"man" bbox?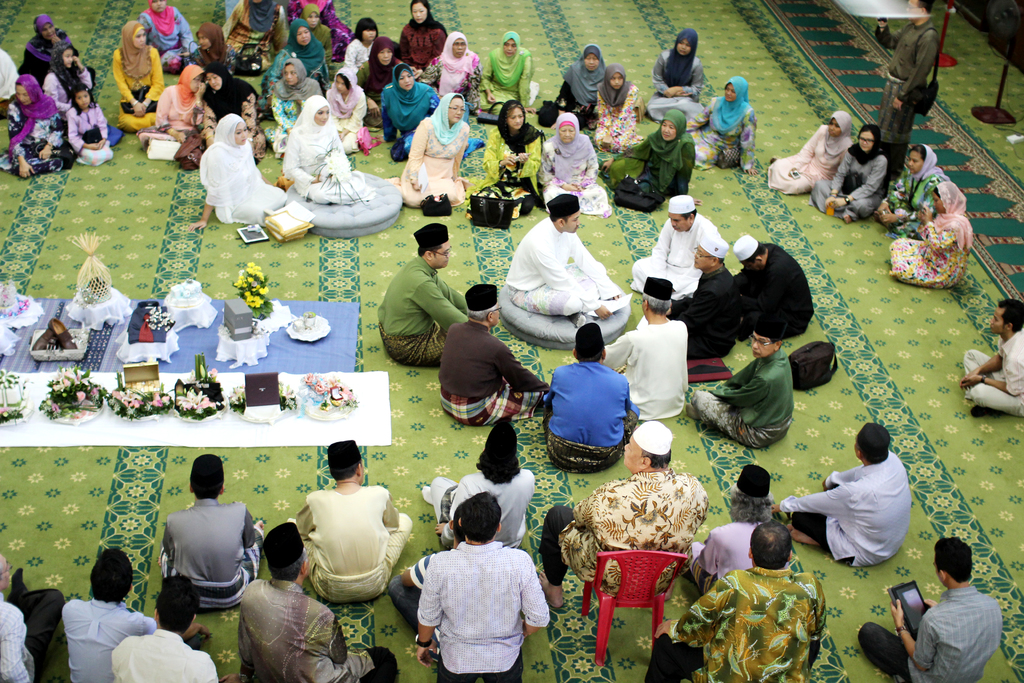
bbox(422, 421, 536, 548)
